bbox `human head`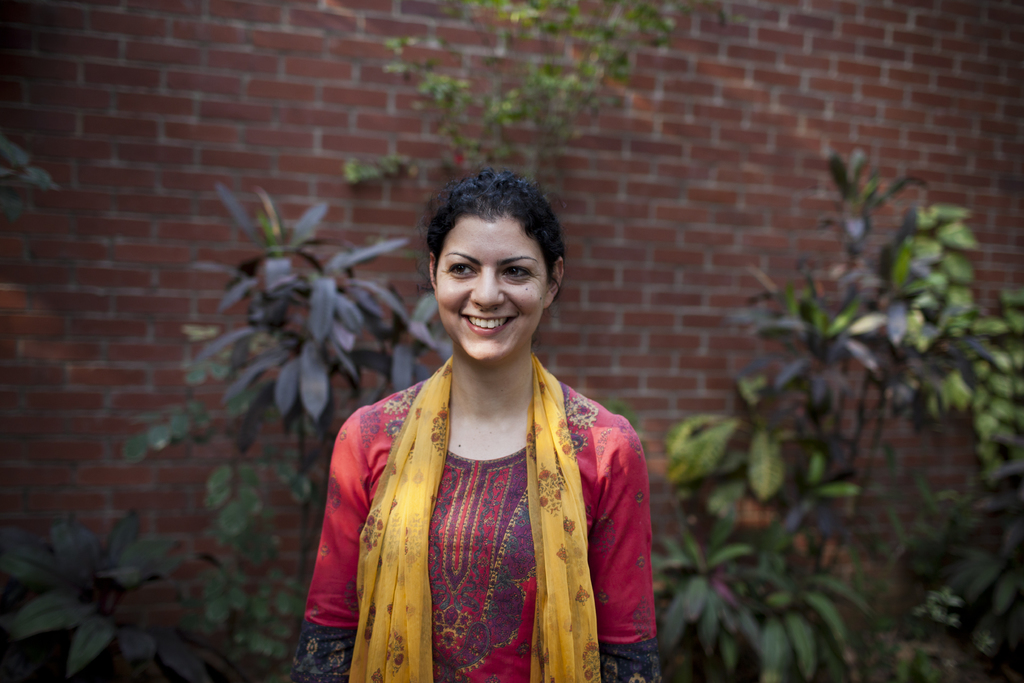
pyautogui.locateOnScreen(416, 165, 573, 368)
